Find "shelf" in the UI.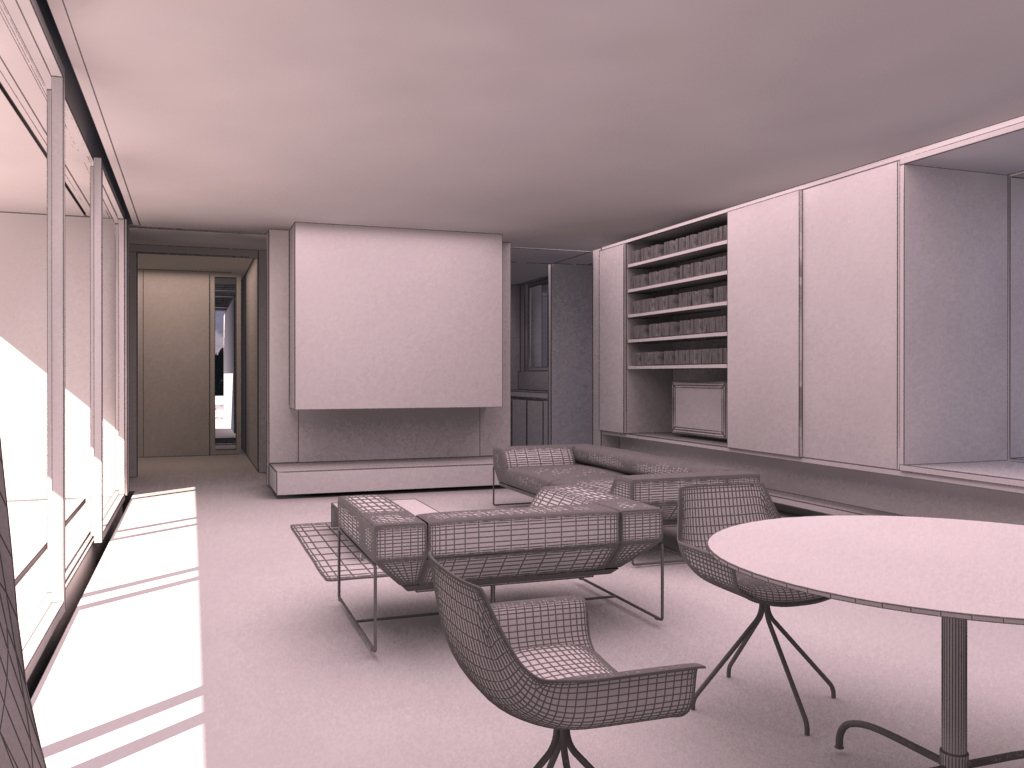
UI element at (617,289,730,309).
